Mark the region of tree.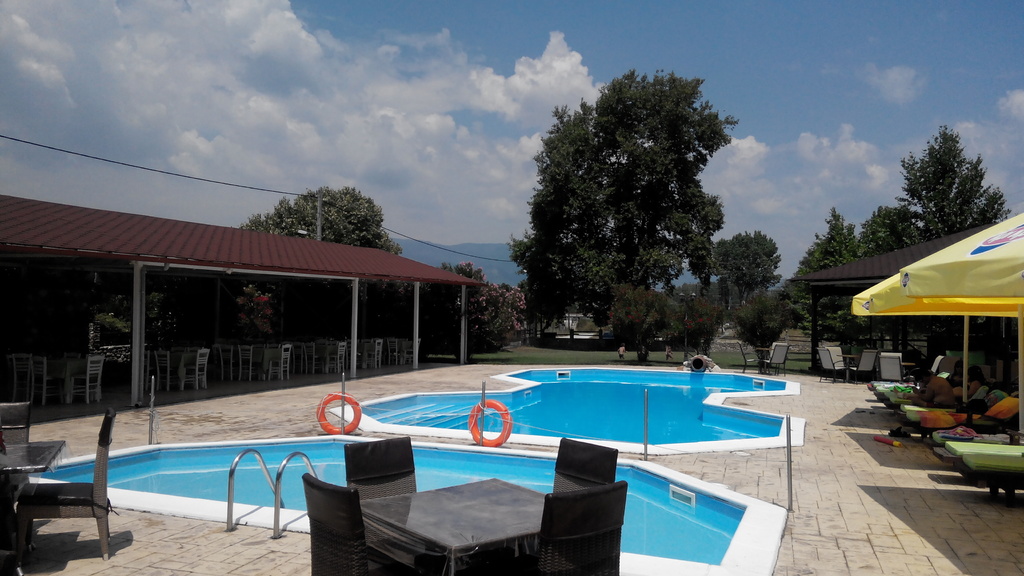
Region: (607,279,649,351).
